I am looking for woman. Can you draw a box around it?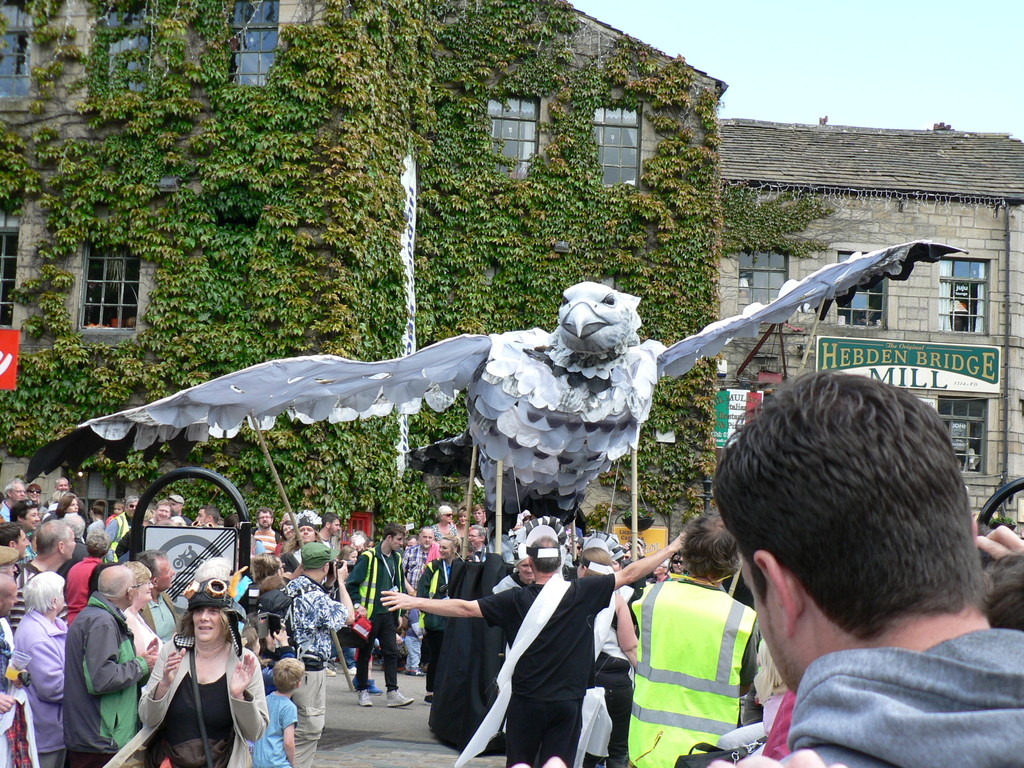
Sure, the bounding box is (12,569,74,767).
